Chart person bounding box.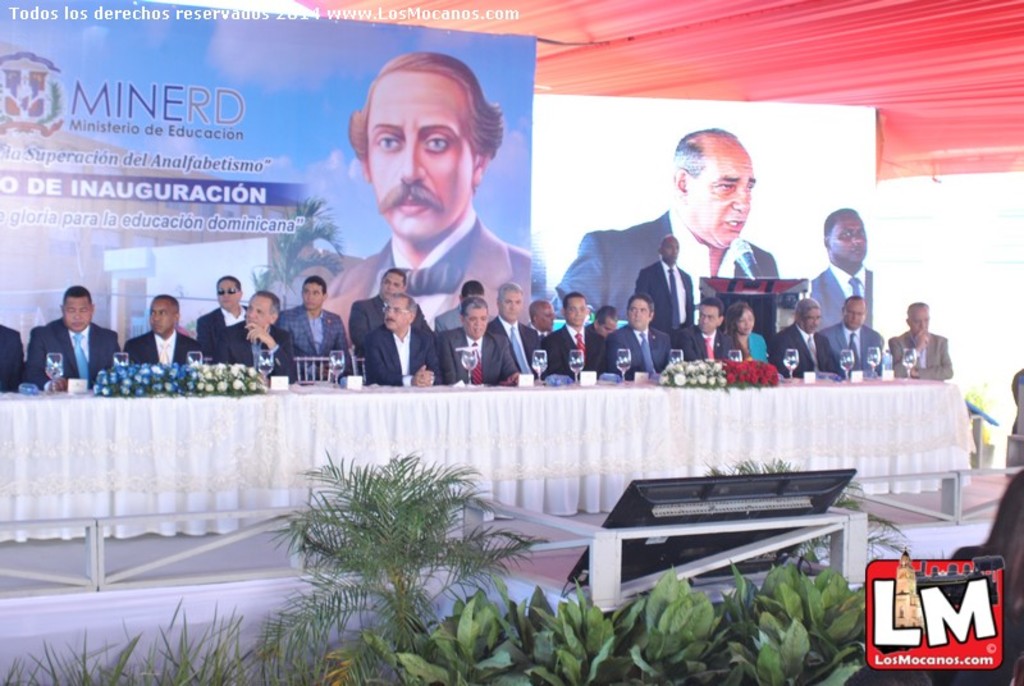
Charted: <bbox>191, 271, 250, 348</bbox>.
